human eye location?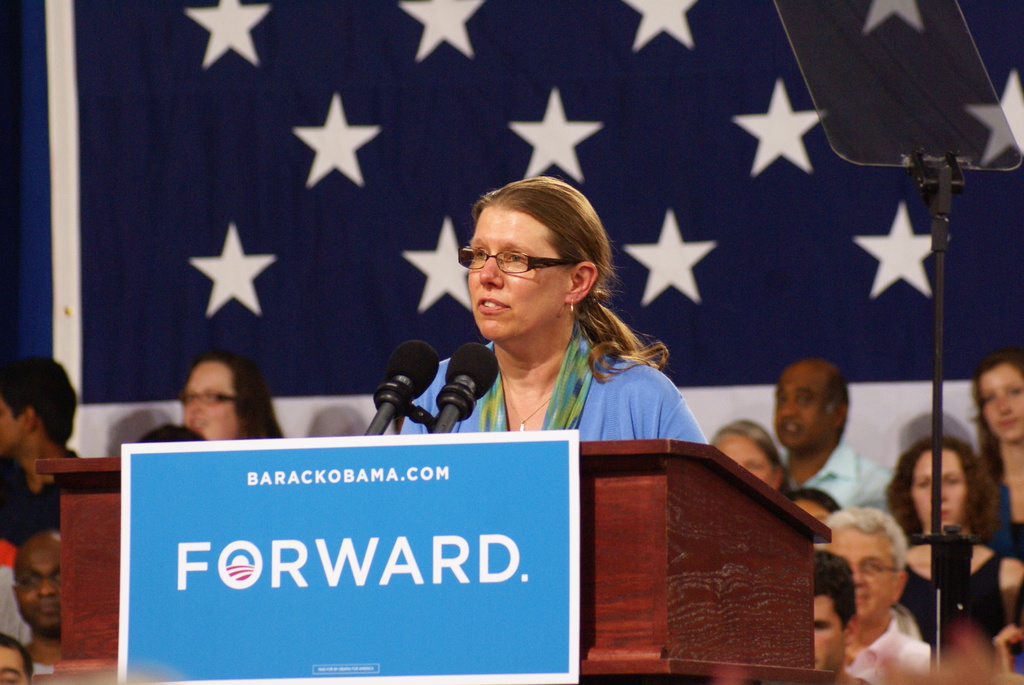
BBox(468, 242, 488, 264)
